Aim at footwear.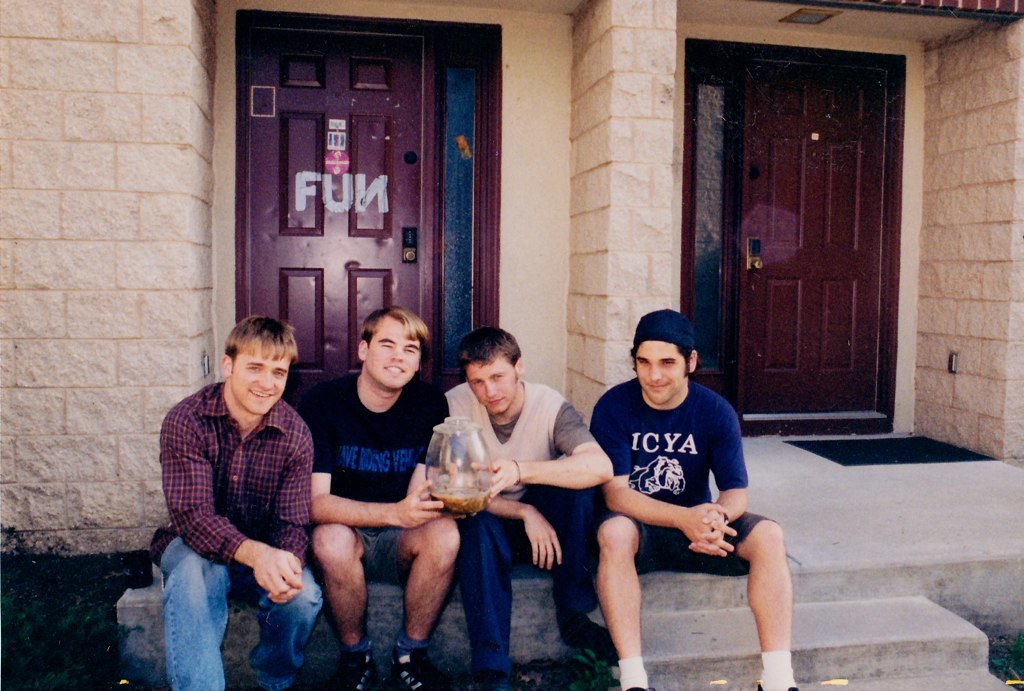
Aimed at x1=390 y1=638 x2=436 y2=690.
